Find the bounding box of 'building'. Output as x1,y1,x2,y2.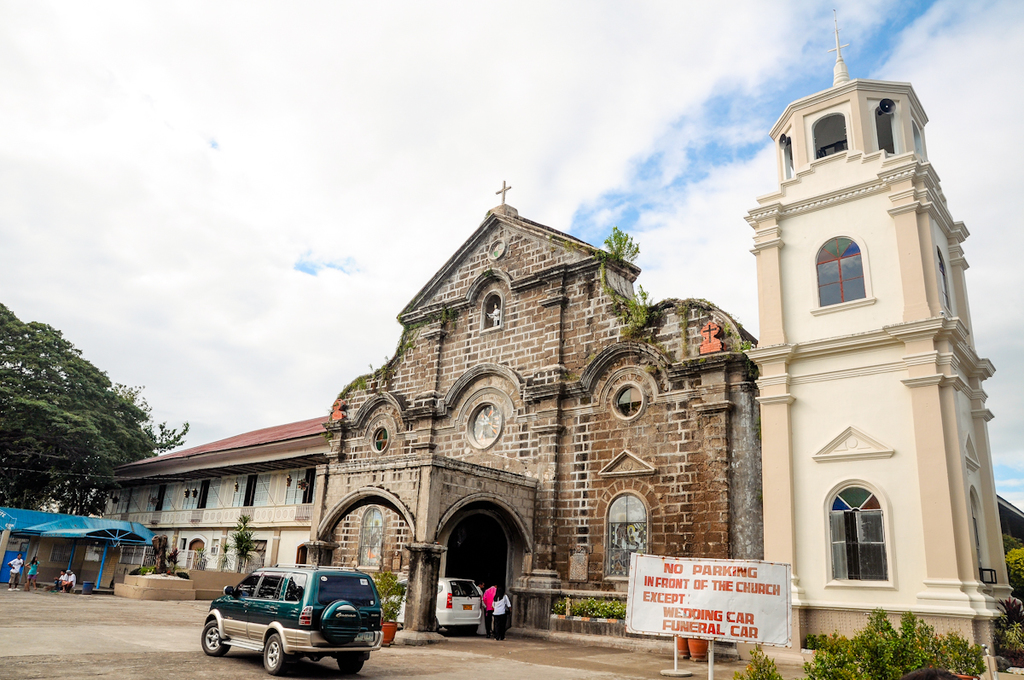
748,16,1012,672.
